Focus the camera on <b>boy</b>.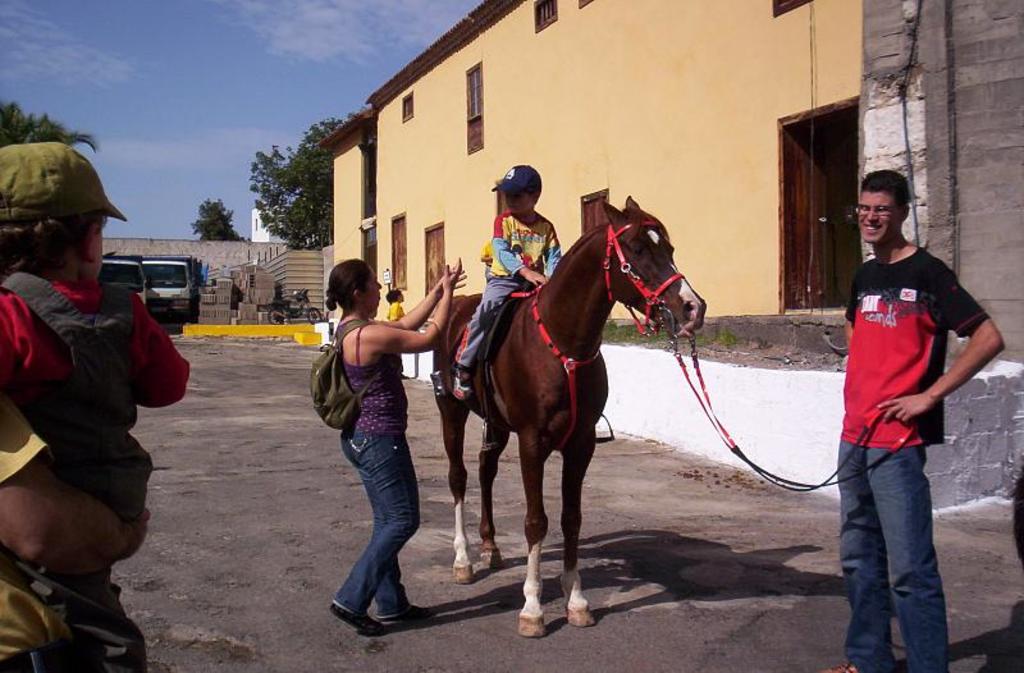
Focus region: <bbox>0, 142, 193, 672</bbox>.
